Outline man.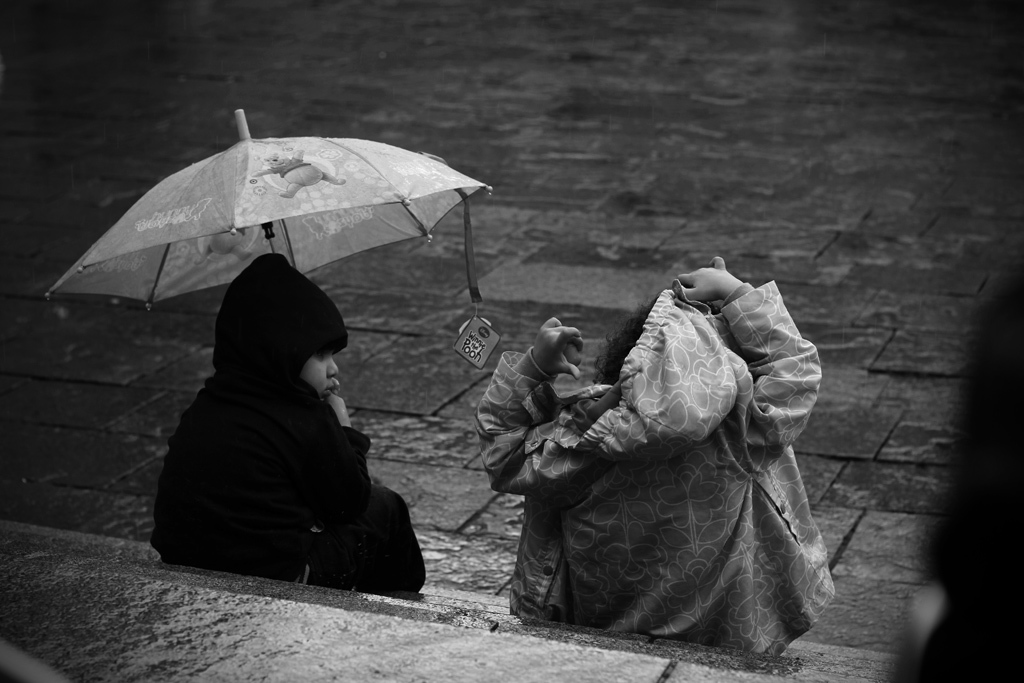
Outline: (left=476, top=240, right=838, bottom=603).
